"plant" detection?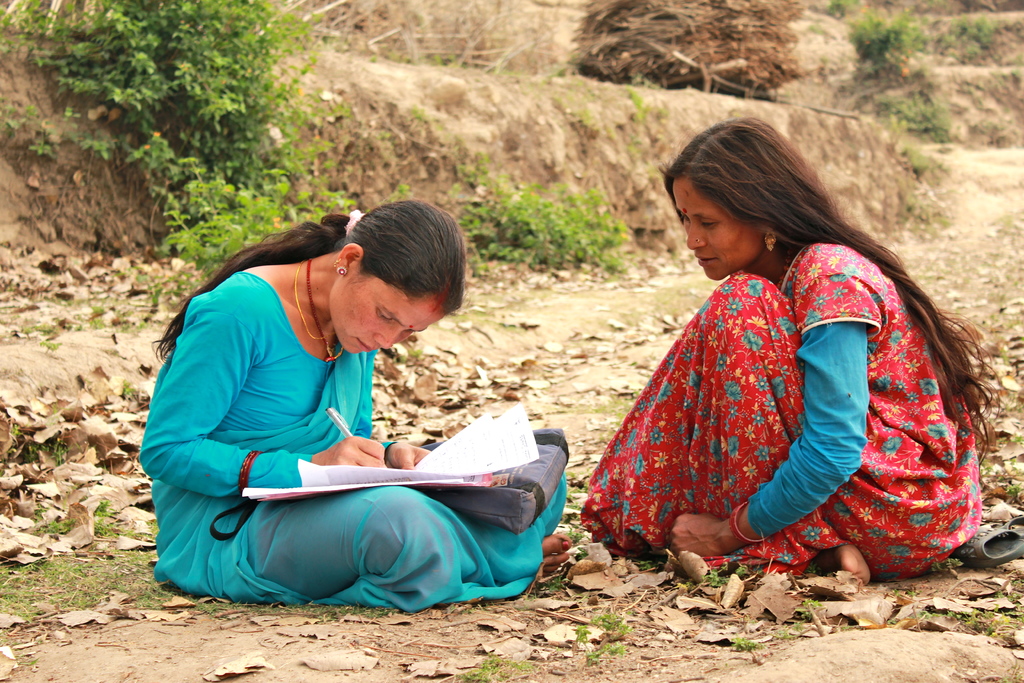
Rect(93, 318, 105, 329)
